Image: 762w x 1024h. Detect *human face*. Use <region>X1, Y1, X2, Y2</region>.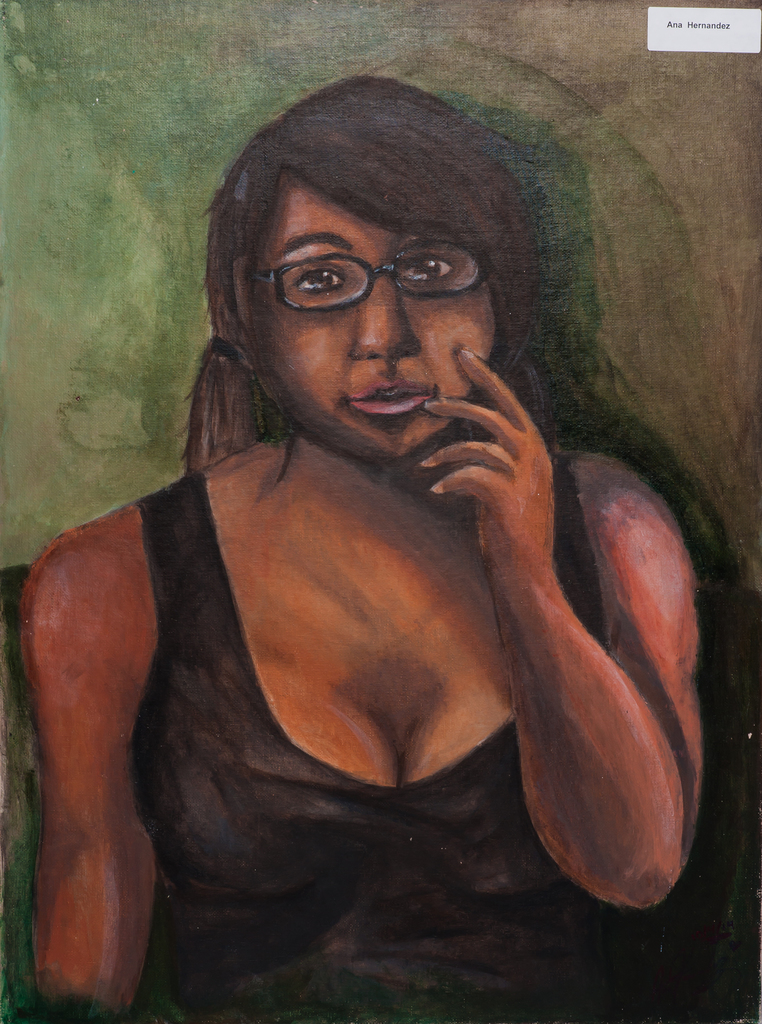
<region>247, 185, 499, 465</region>.
